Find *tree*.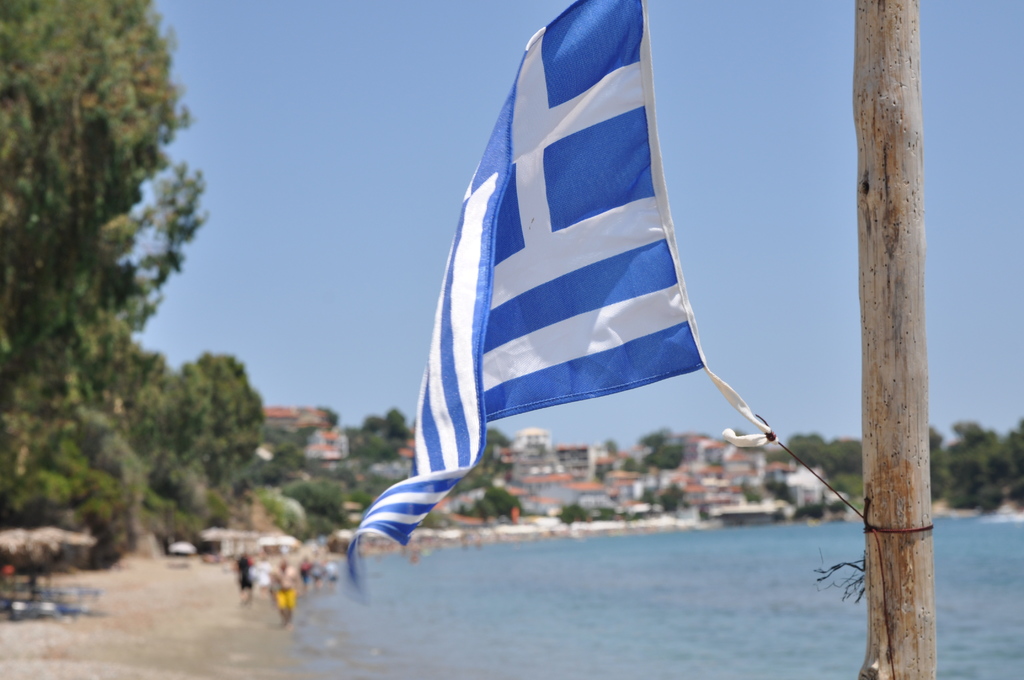
x1=830 y1=432 x2=865 y2=473.
